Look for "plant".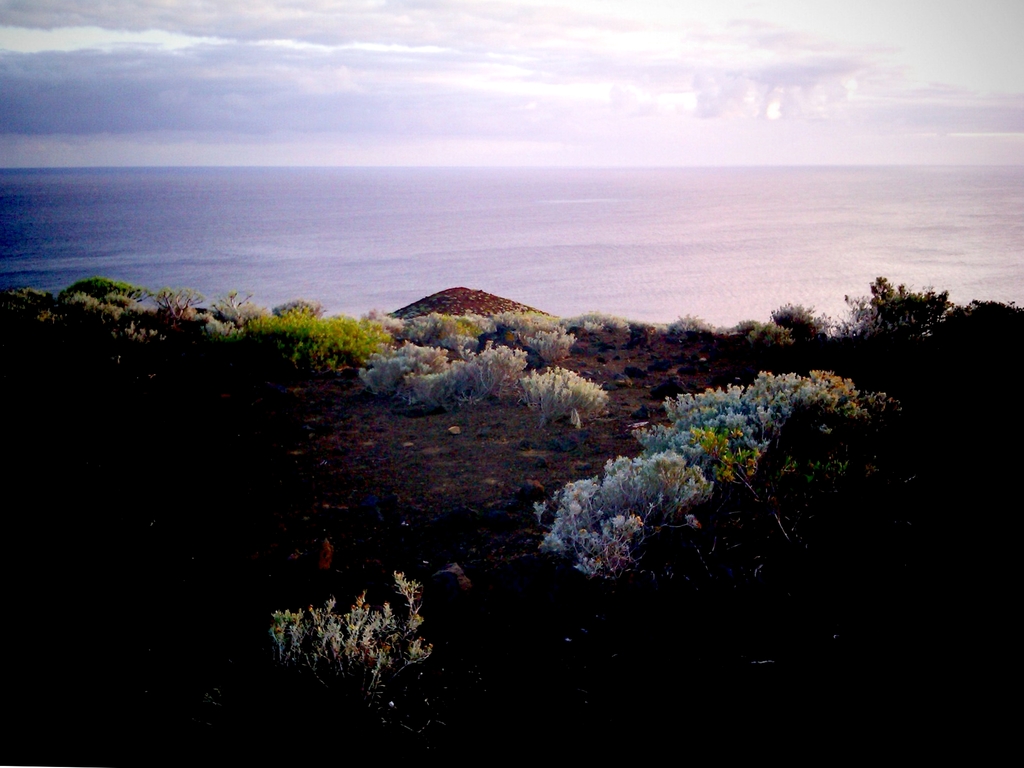
Found: [353,337,448,398].
